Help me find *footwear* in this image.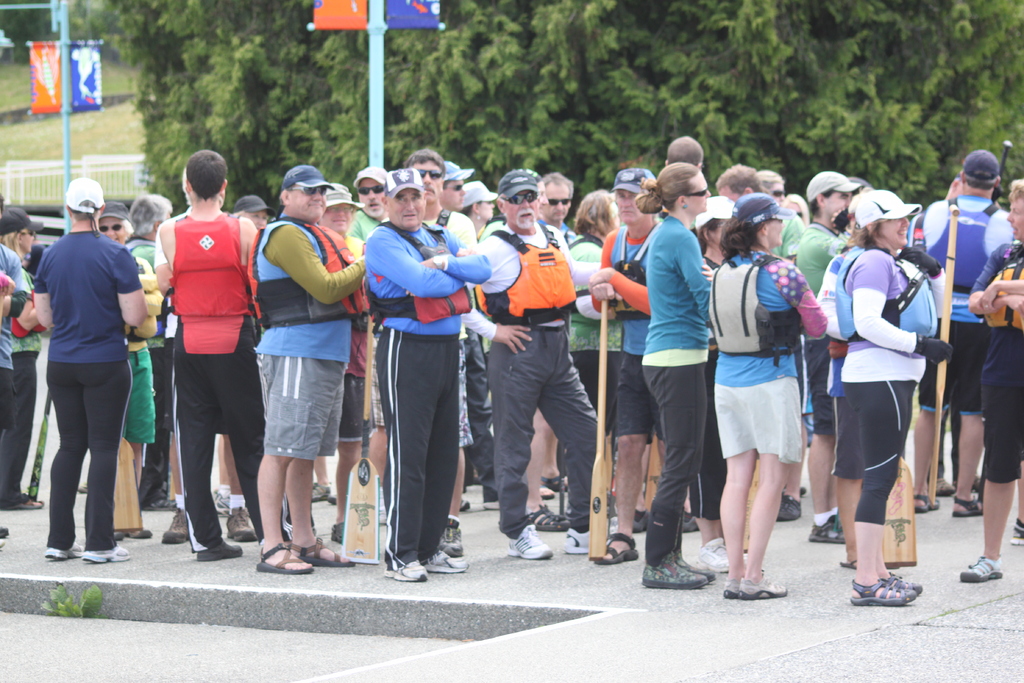
Found it: x1=723, y1=580, x2=739, y2=598.
